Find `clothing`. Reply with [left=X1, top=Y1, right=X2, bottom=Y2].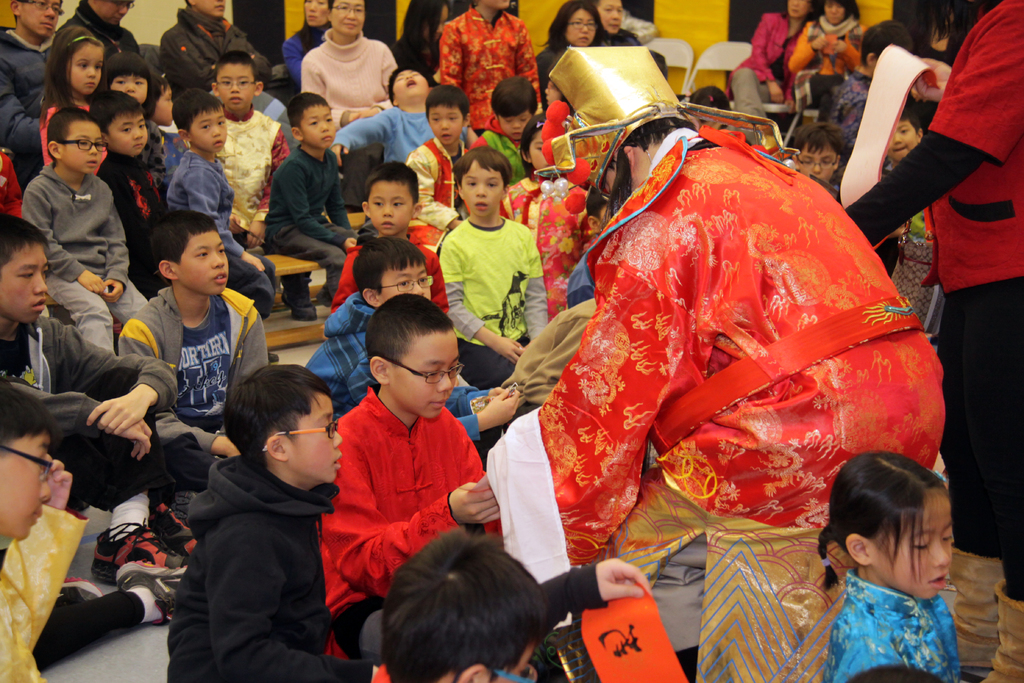
[left=525, top=42, right=605, bottom=92].
